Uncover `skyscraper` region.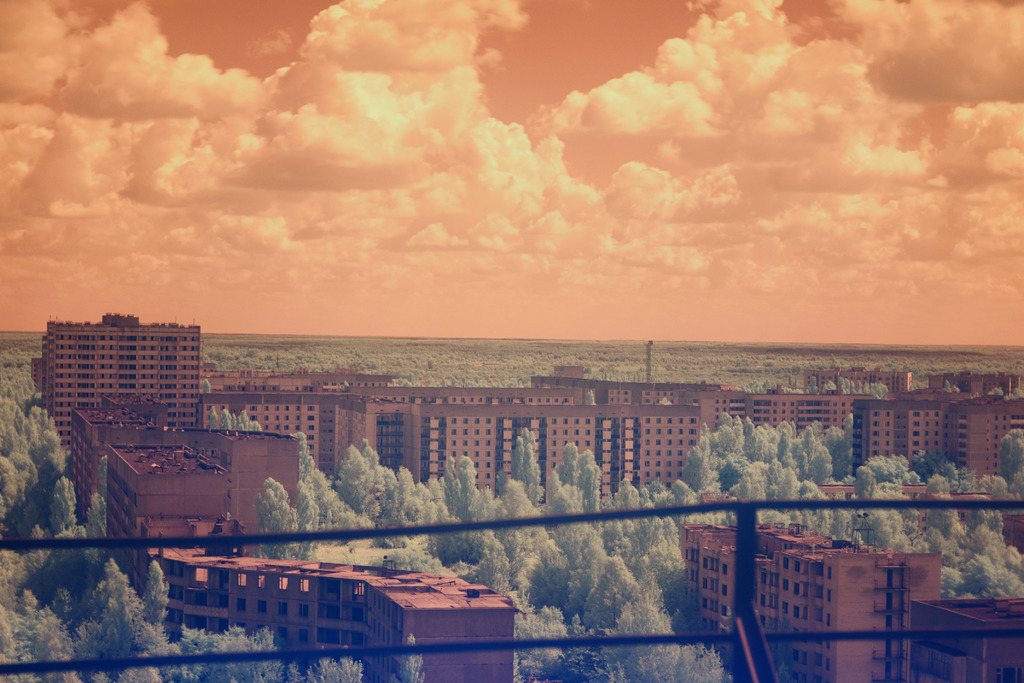
Uncovered: [left=17, top=319, right=219, bottom=443].
